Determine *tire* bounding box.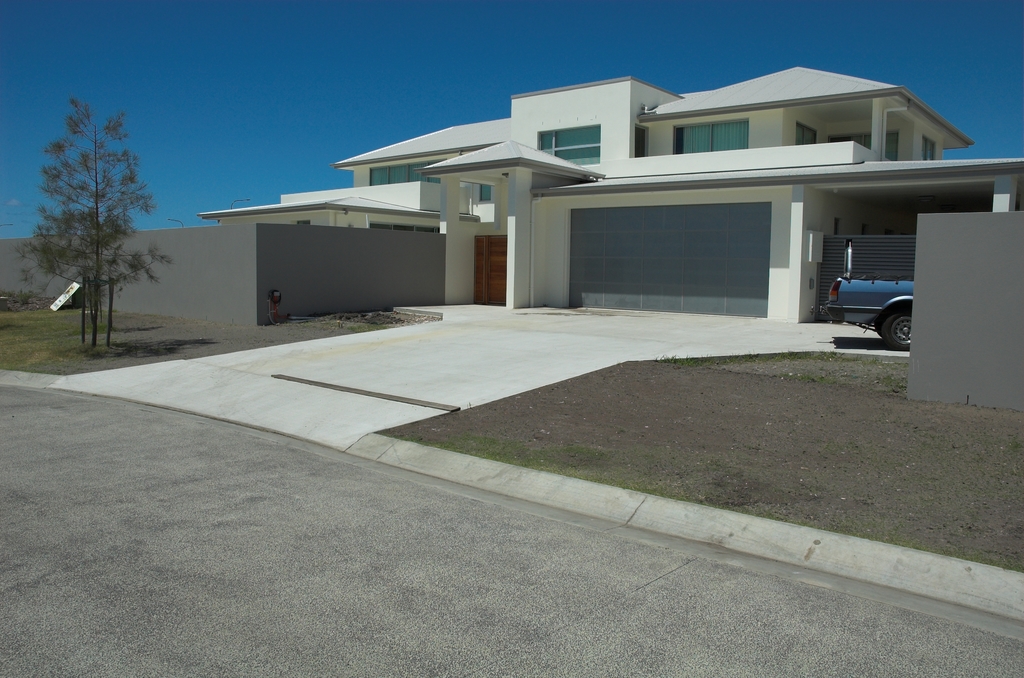
Determined: crop(879, 300, 912, 355).
